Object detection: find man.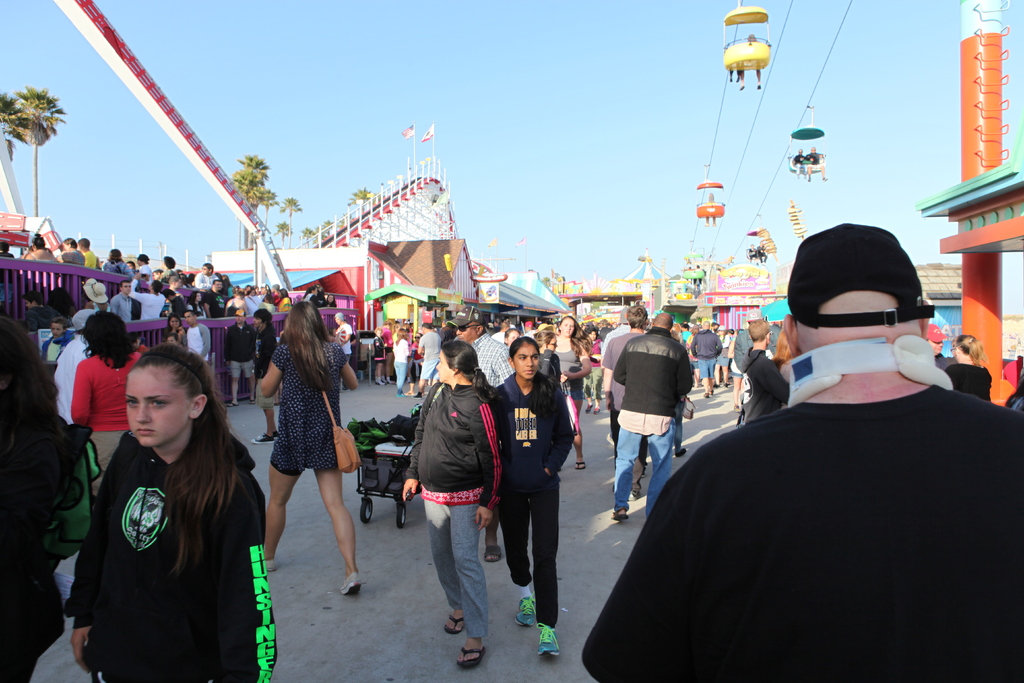
left=625, top=225, right=1015, bottom=671.
